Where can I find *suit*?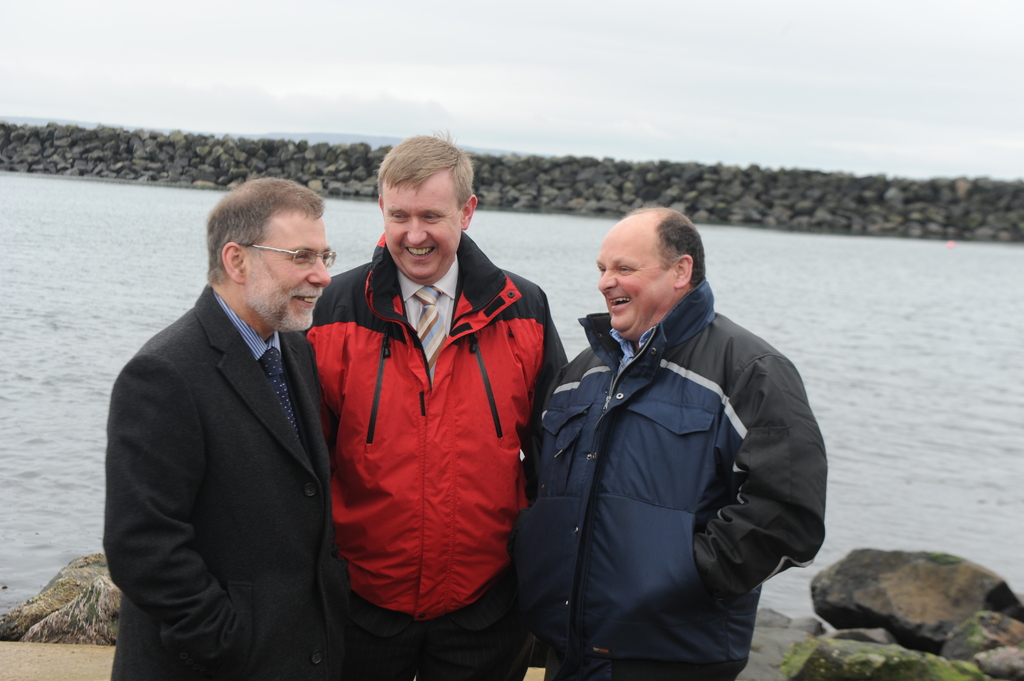
You can find it at [100, 188, 369, 673].
